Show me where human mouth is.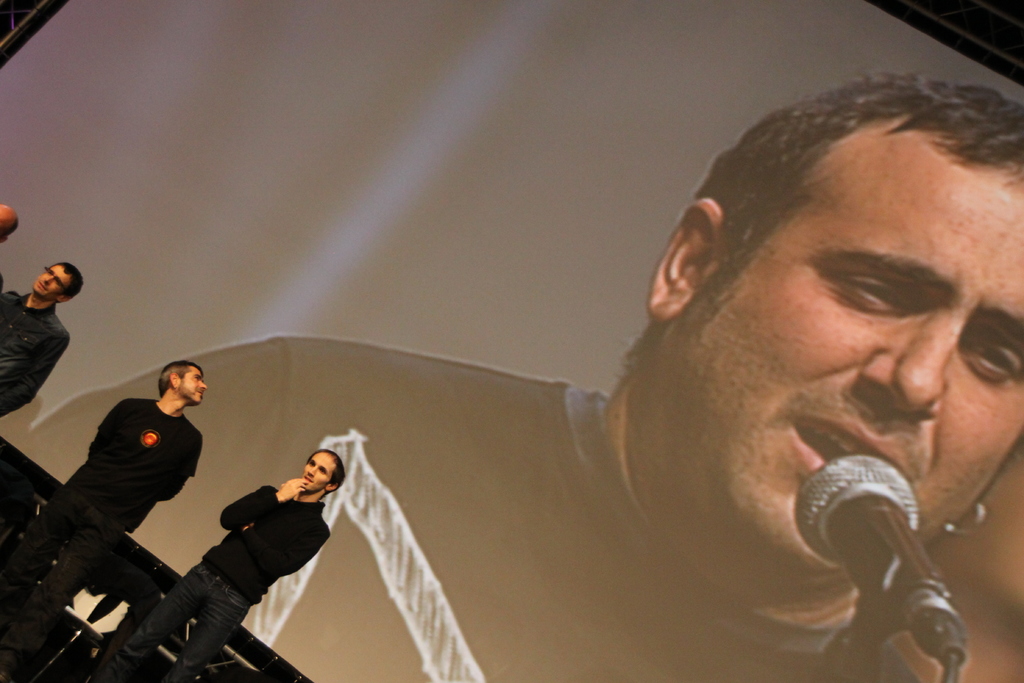
human mouth is at l=305, t=477, r=316, b=483.
